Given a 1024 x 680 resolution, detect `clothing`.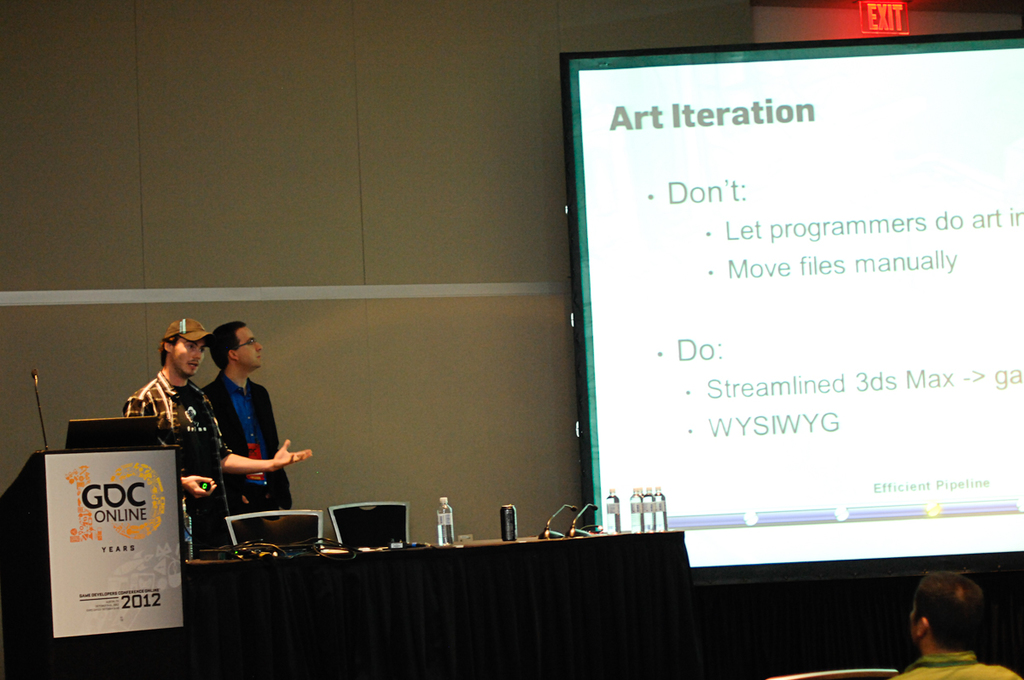
(125,370,232,543).
